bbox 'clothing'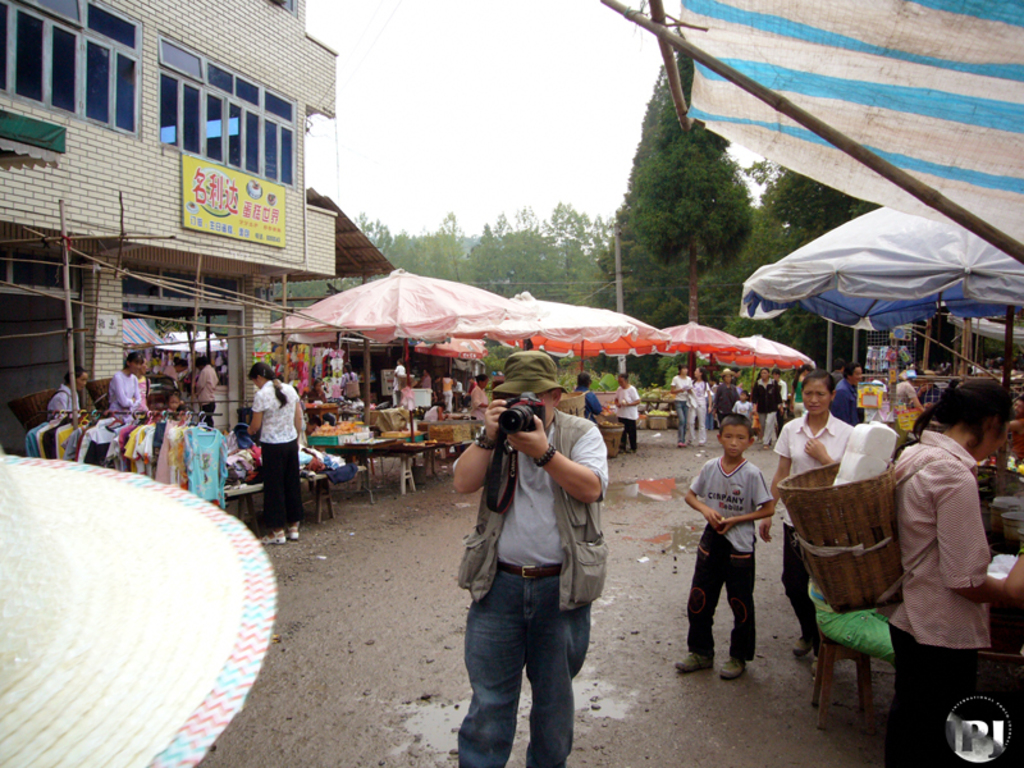
(left=255, top=378, right=301, bottom=535)
